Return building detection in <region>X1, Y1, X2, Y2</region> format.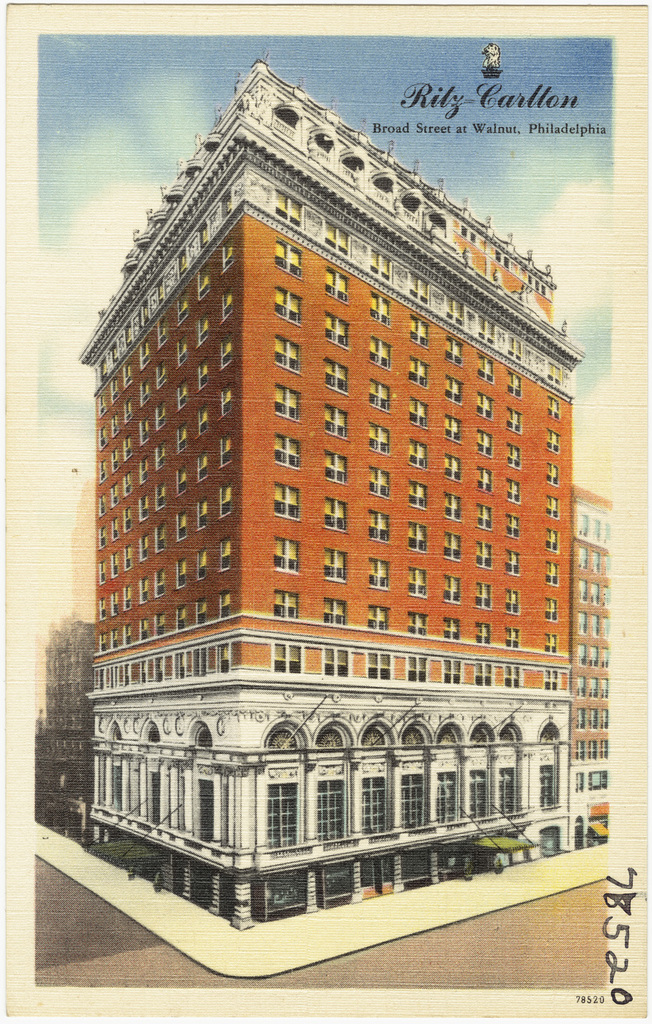
<region>32, 614, 94, 834</region>.
